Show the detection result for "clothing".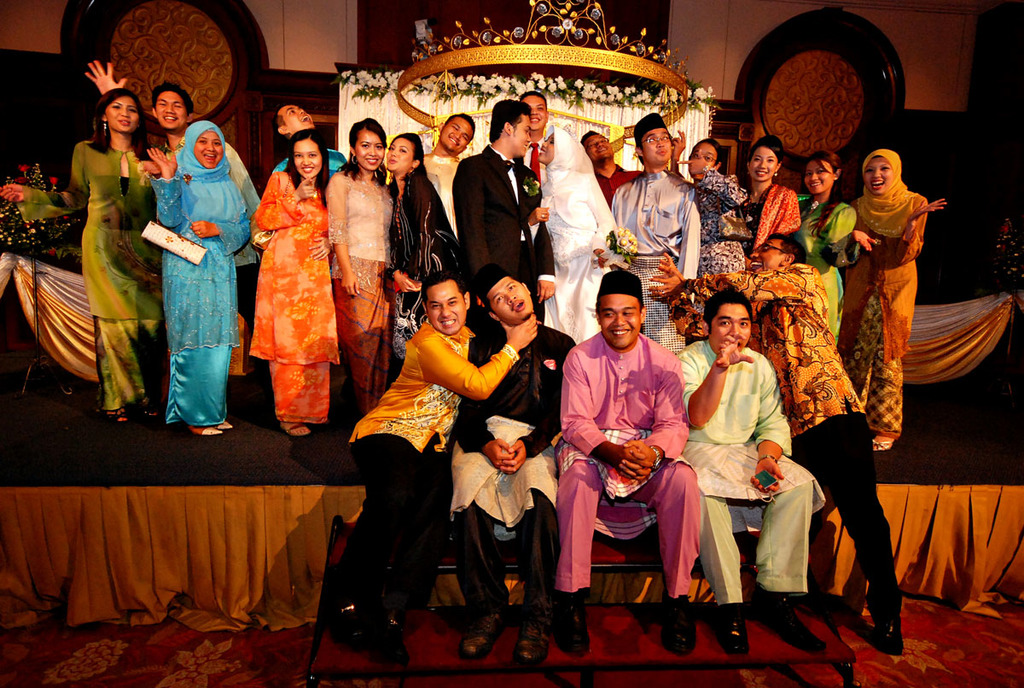
bbox=(794, 196, 855, 336).
